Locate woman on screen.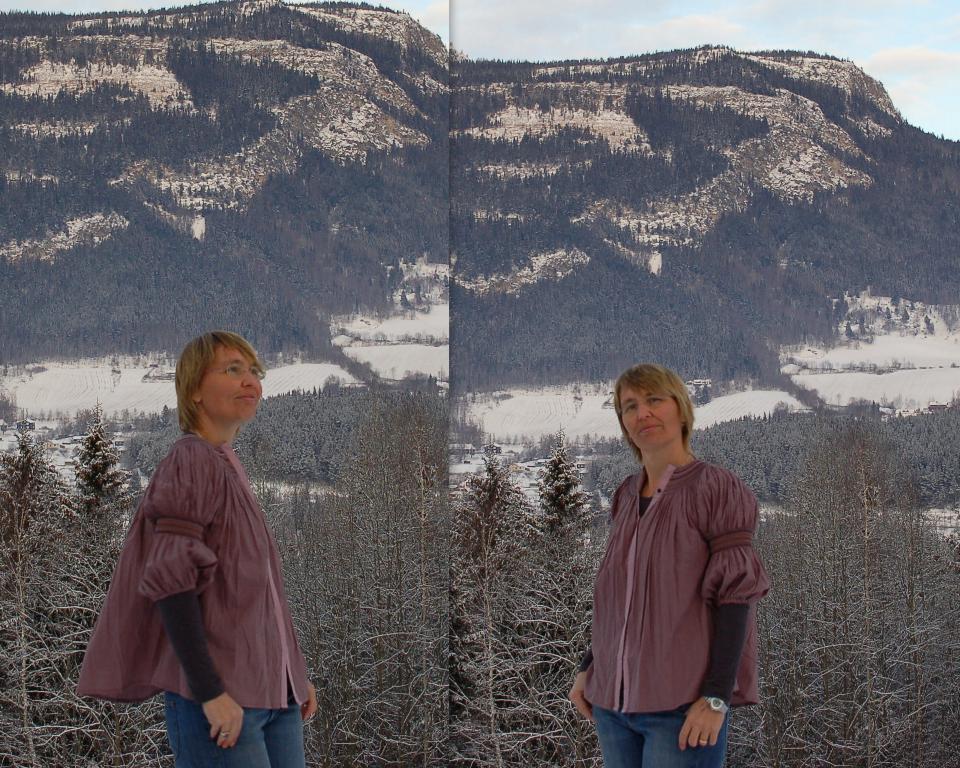
On screen at Rect(579, 372, 760, 755).
